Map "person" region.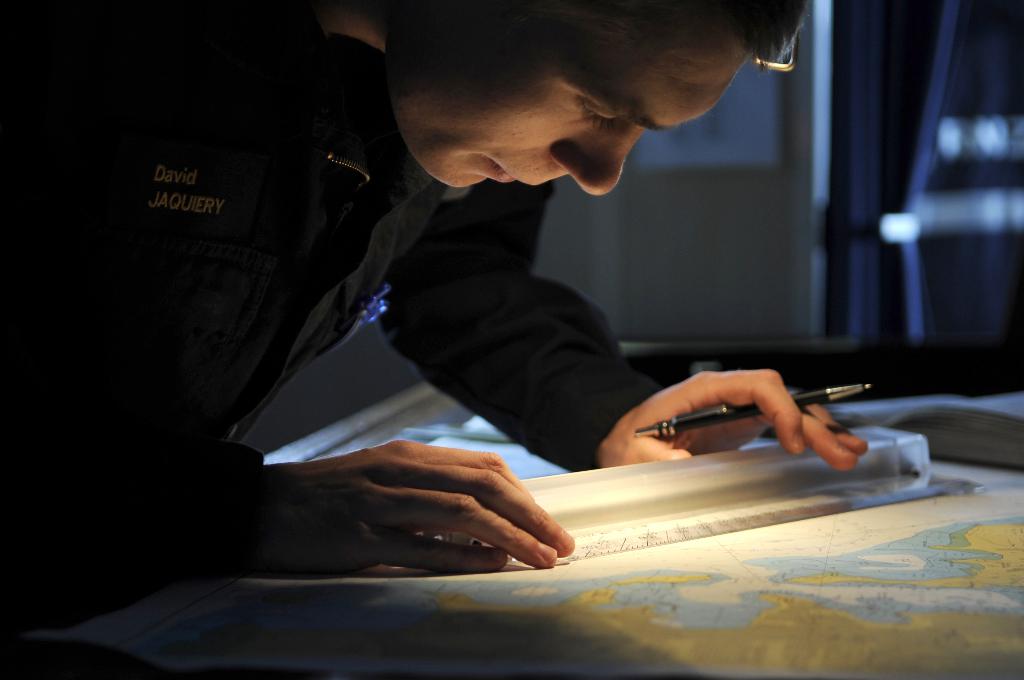
Mapped to detection(0, 0, 881, 611).
